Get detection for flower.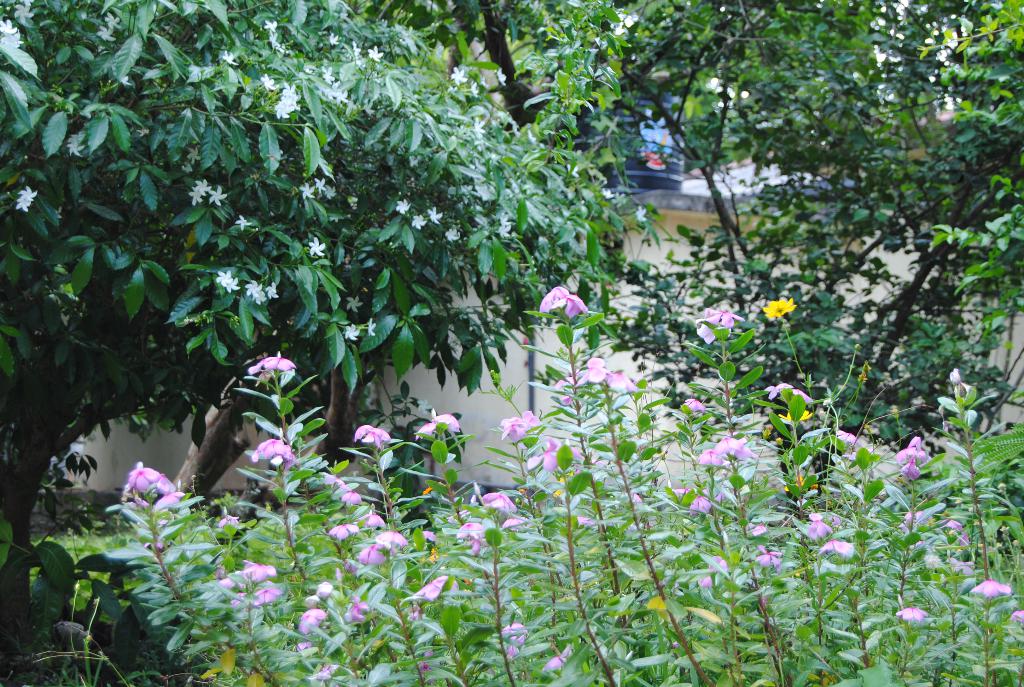
Detection: bbox(751, 545, 785, 570).
